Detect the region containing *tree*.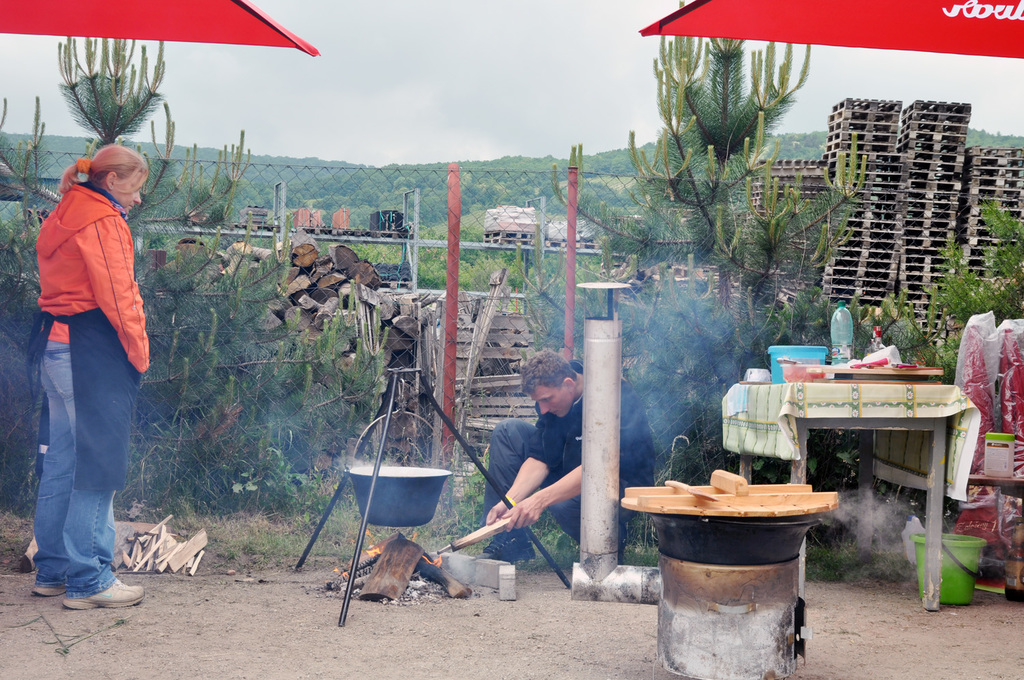
636/57/828/299.
